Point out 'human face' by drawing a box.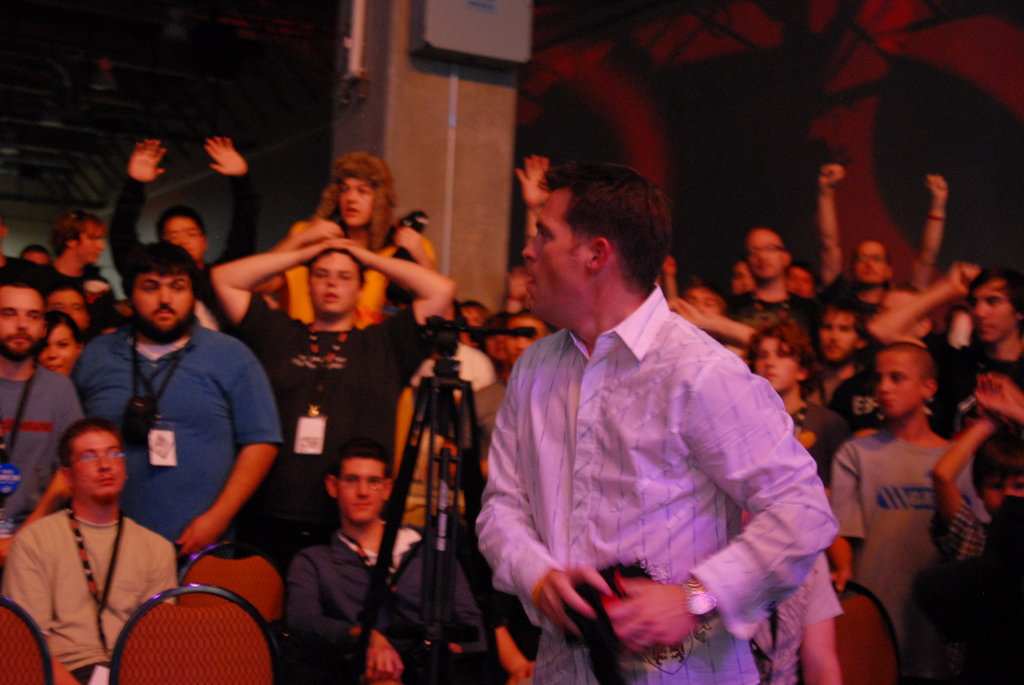
pyautogui.locateOnScreen(873, 351, 917, 417).
